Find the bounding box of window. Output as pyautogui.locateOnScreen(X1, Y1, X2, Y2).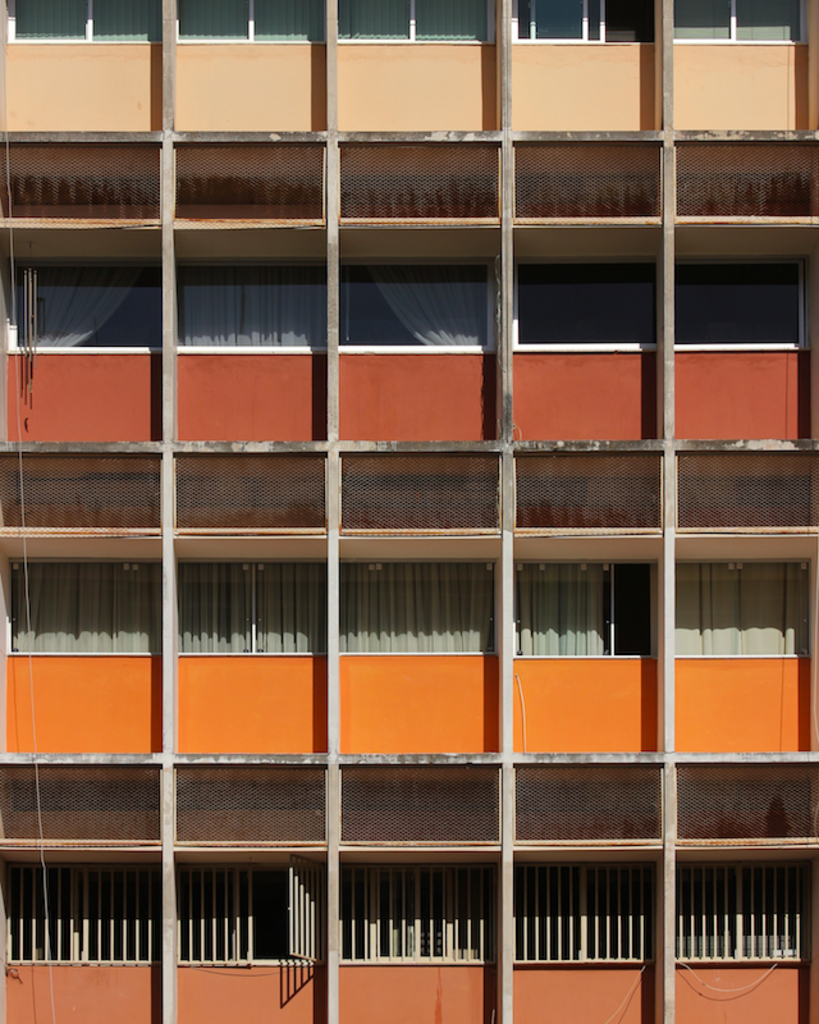
pyautogui.locateOnScreen(8, 255, 161, 357).
